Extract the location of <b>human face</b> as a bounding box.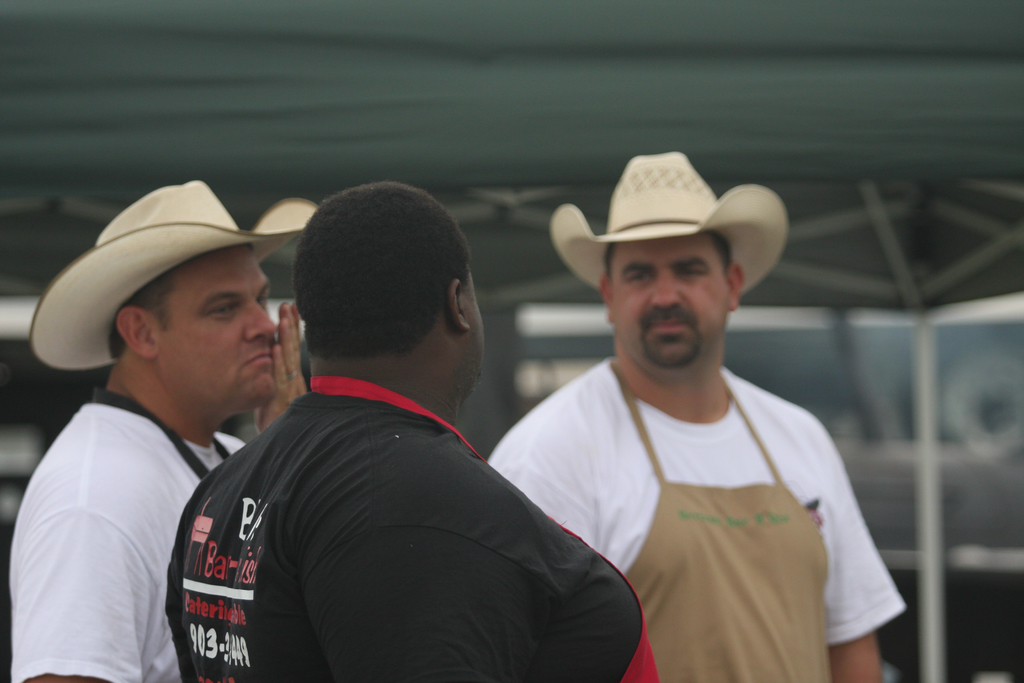
x1=152 y1=245 x2=273 y2=406.
